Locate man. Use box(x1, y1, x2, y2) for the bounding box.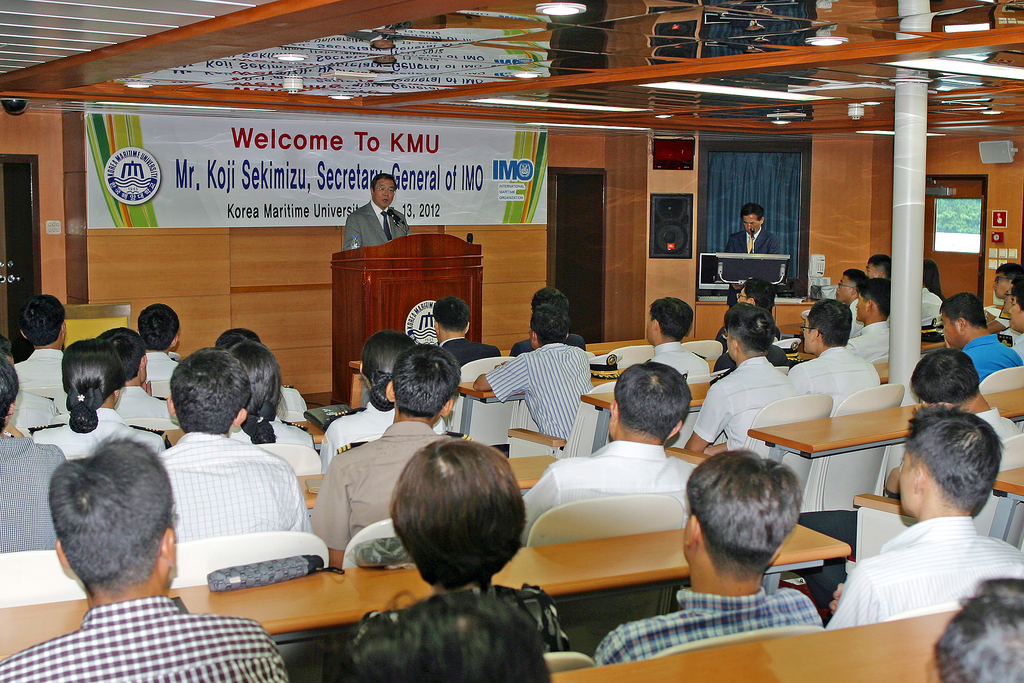
box(586, 448, 827, 667).
